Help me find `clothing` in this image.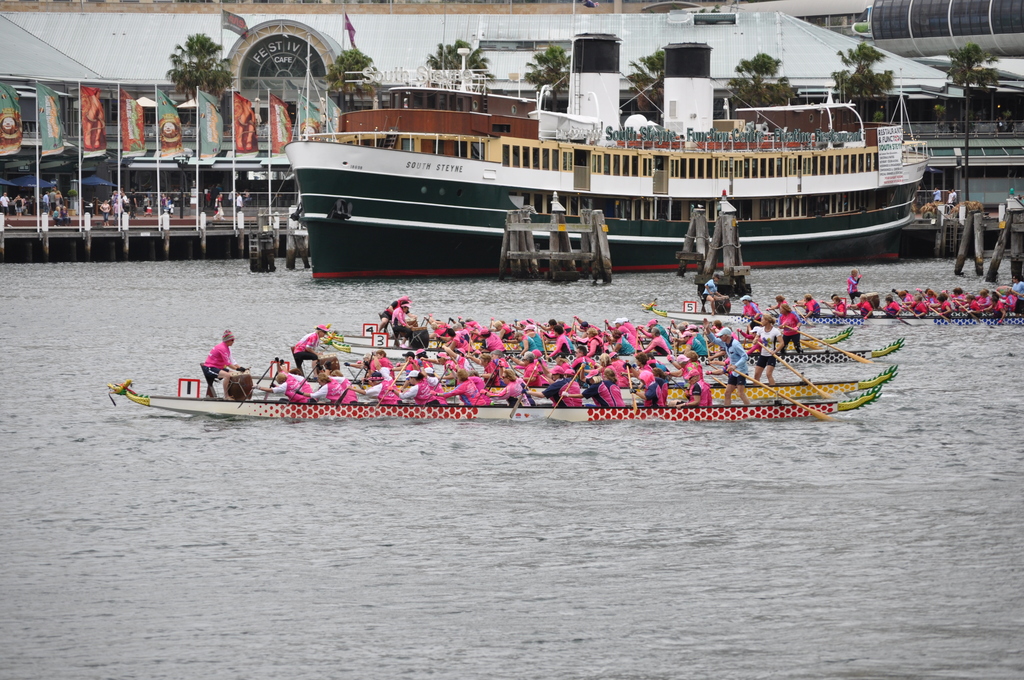
Found it: 516:333:534:358.
